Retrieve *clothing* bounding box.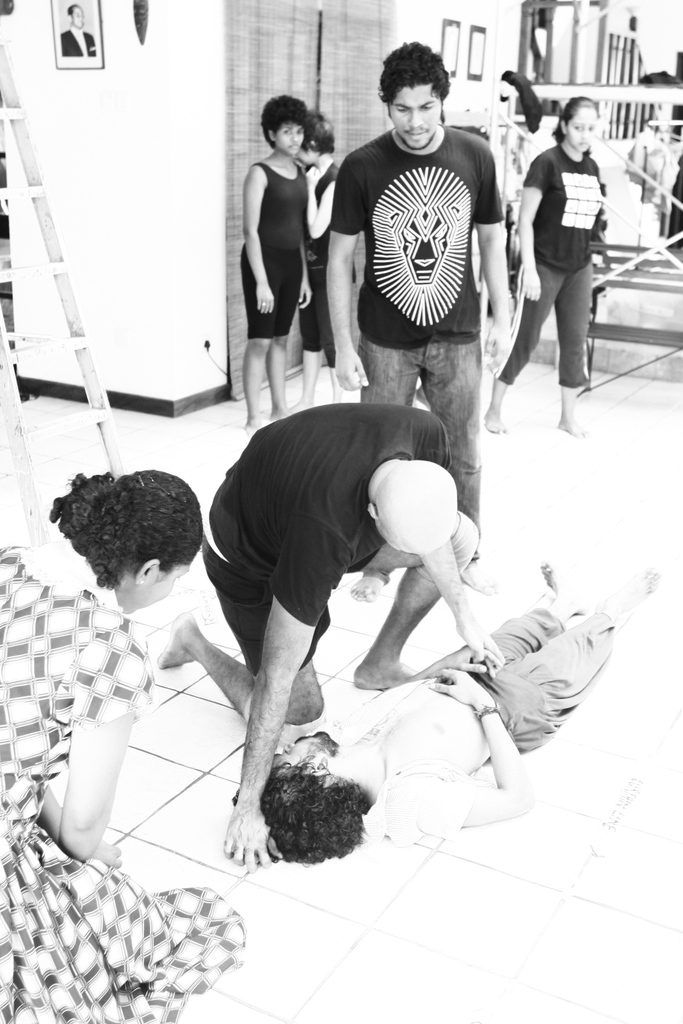
Bounding box: <box>239,161,300,349</box>.
